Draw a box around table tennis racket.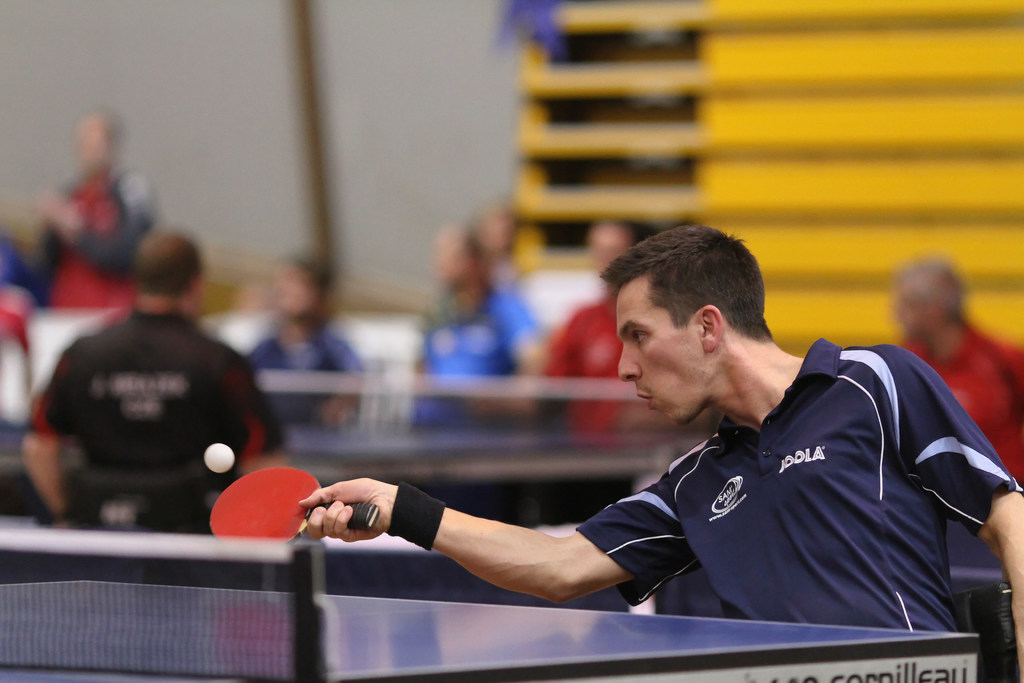
select_region(204, 465, 383, 541).
